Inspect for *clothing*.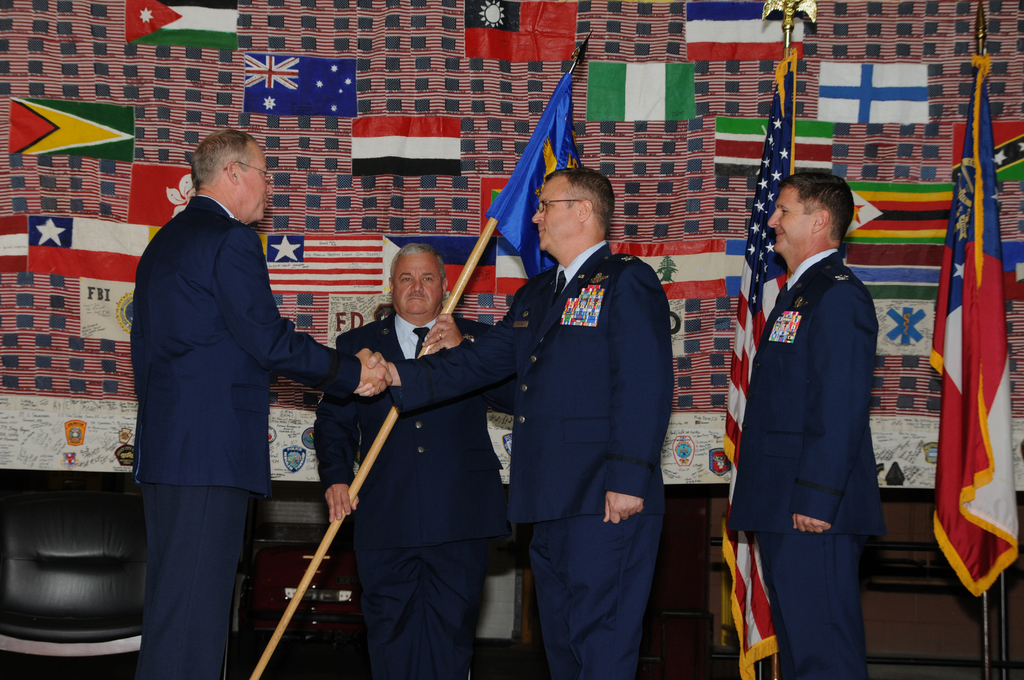
Inspection: [left=127, top=192, right=360, bottom=679].
